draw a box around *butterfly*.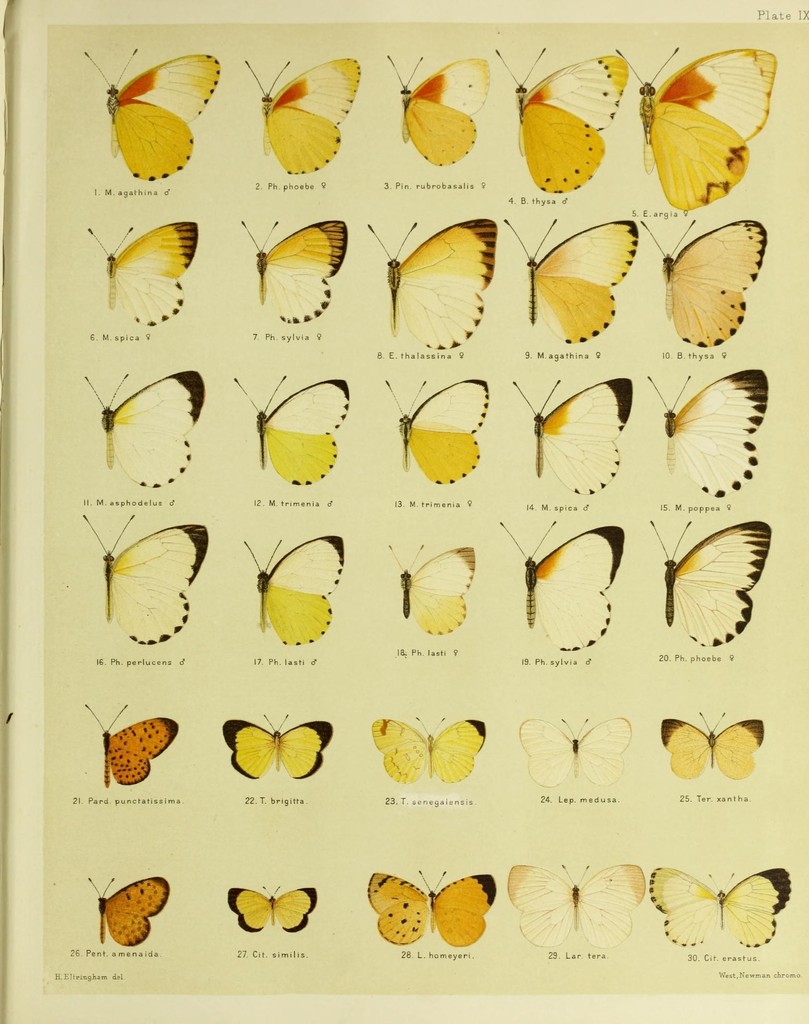
<region>503, 858, 648, 949</region>.
